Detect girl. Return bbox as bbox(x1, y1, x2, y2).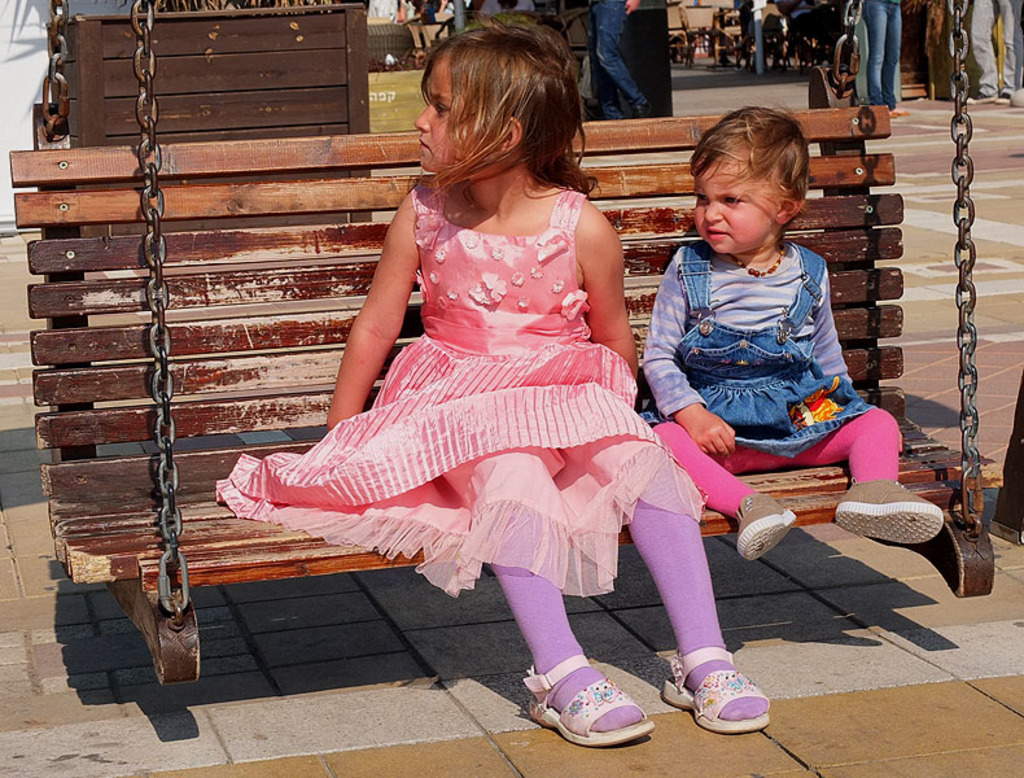
bbox(630, 102, 946, 568).
